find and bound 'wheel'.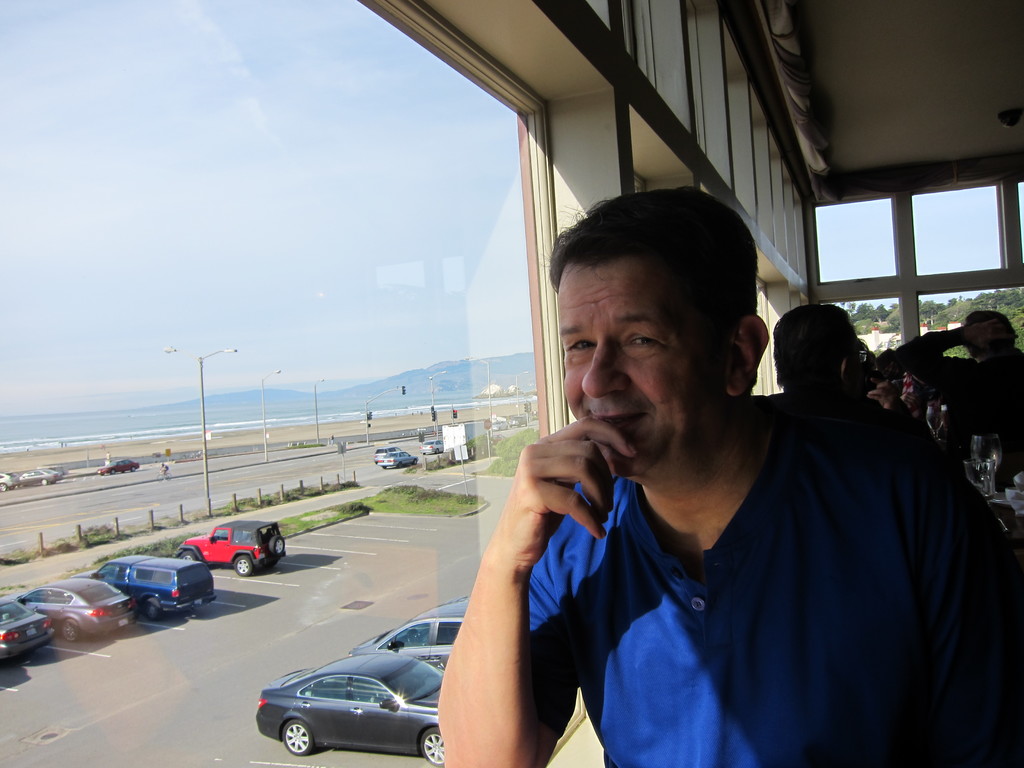
Bound: 0, 483, 7, 492.
